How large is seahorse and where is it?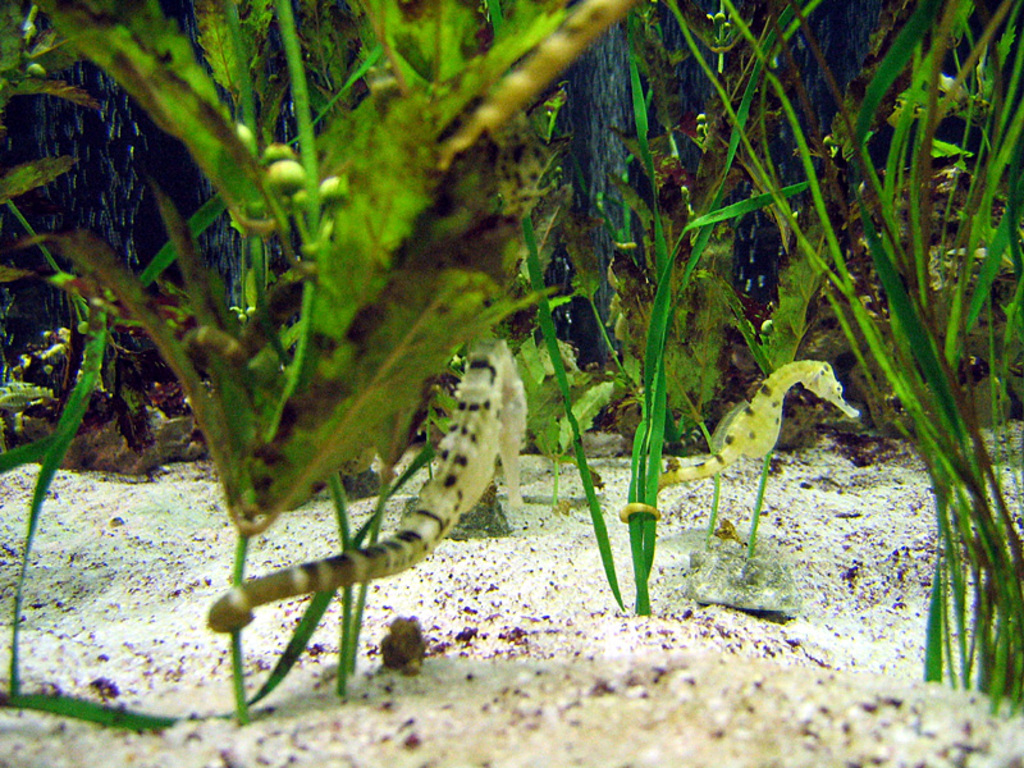
Bounding box: locate(209, 347, 534, 637).
